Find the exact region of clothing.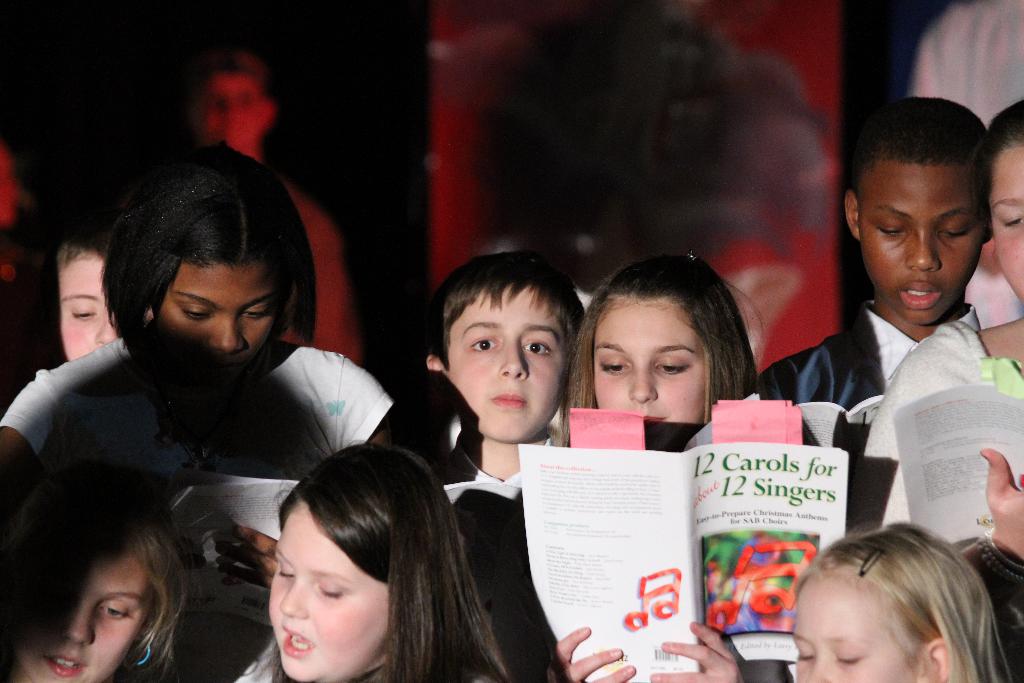
Exact region: box=[419, 420, 566, 652].
